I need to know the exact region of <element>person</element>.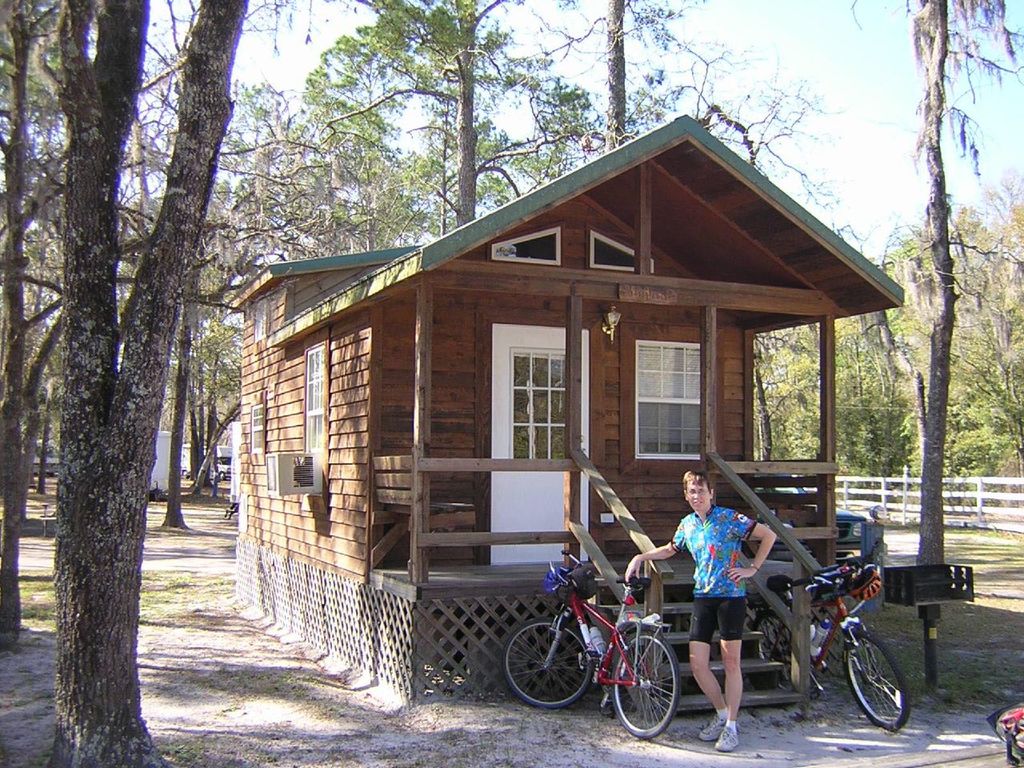
Region: l=623, t=472, r=778, b=751.
